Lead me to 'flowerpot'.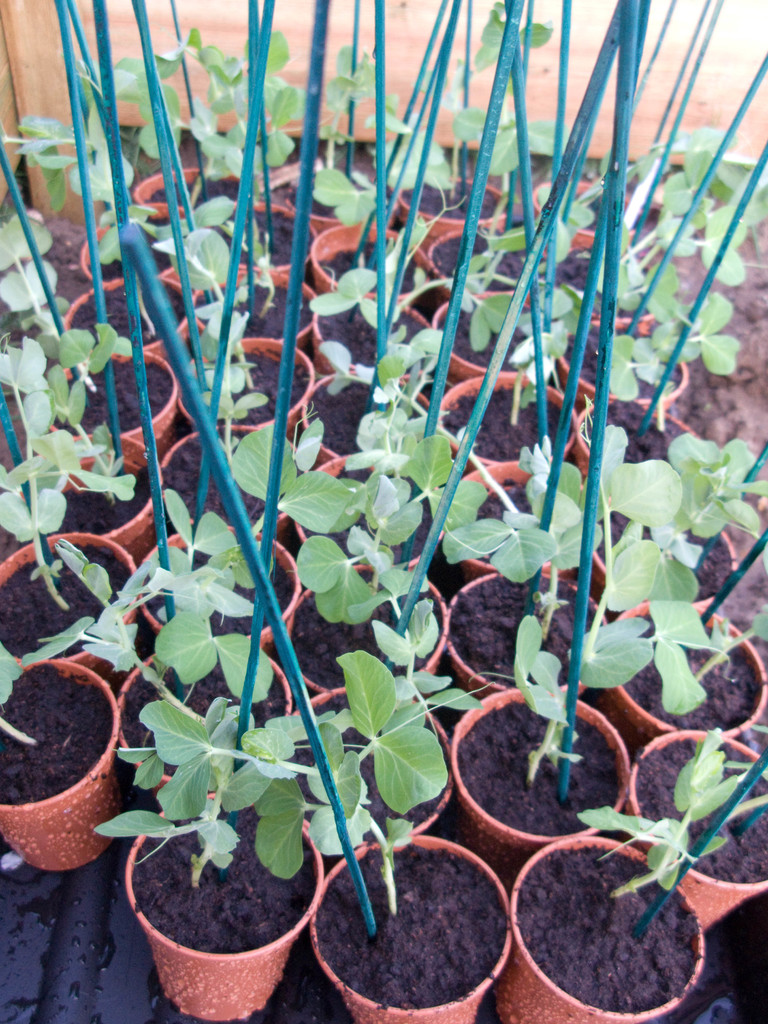
Lead to rect(58, 278, 193, 363).
